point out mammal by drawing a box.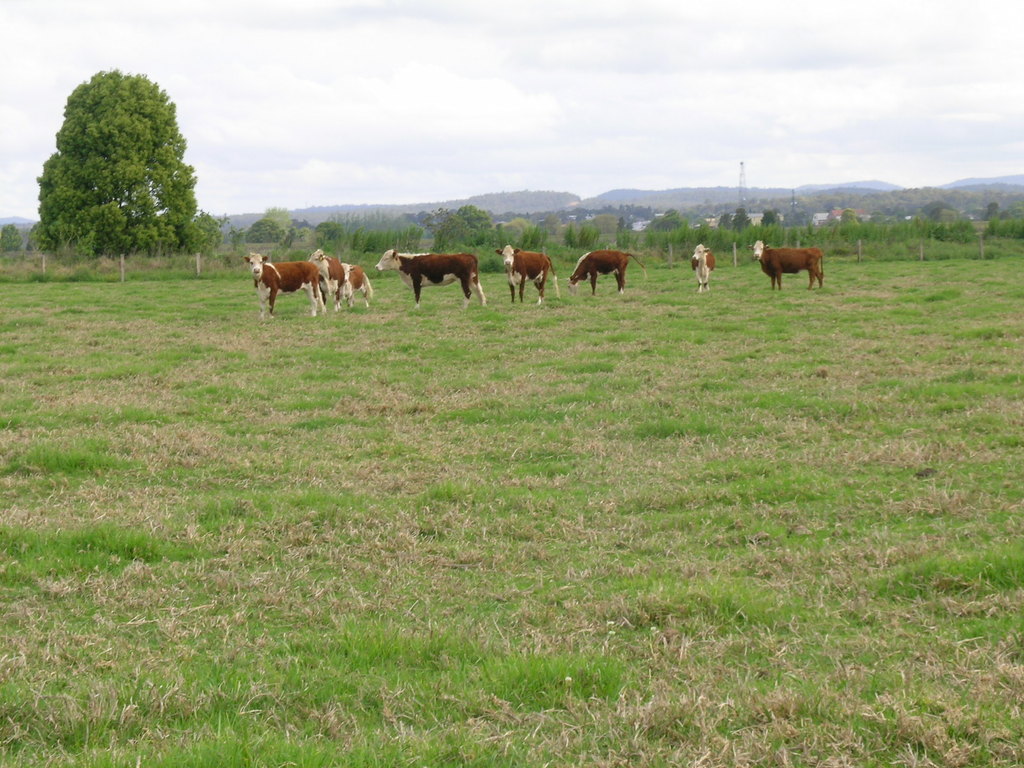
Rect(344, 264, 374, 310).
